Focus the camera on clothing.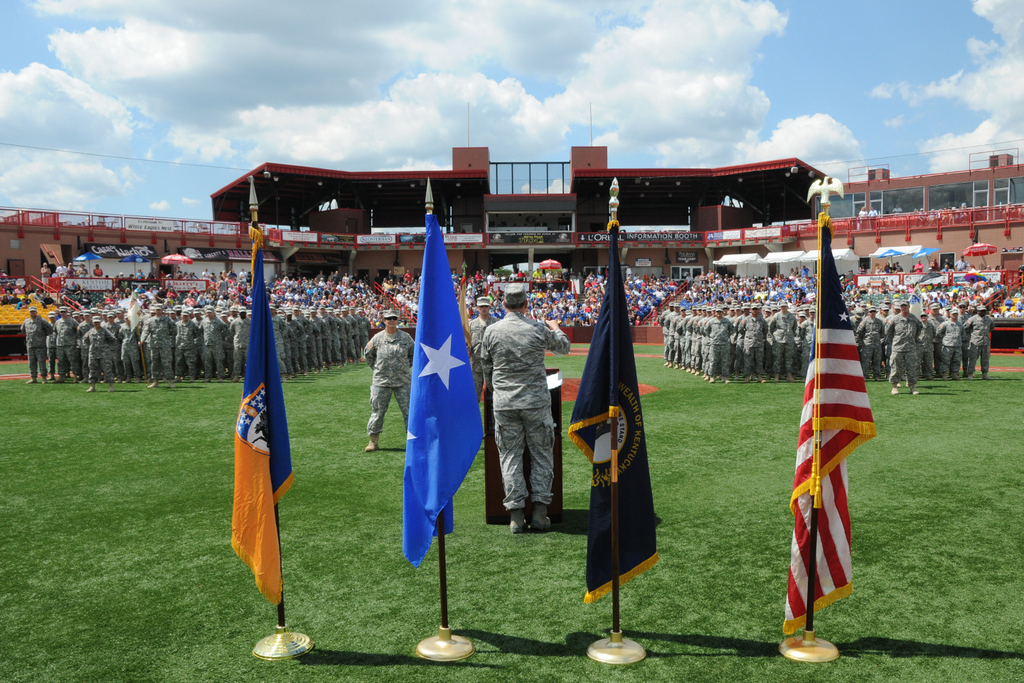
Focus region: x1=477, y1=309, x2=571, y2=511.
